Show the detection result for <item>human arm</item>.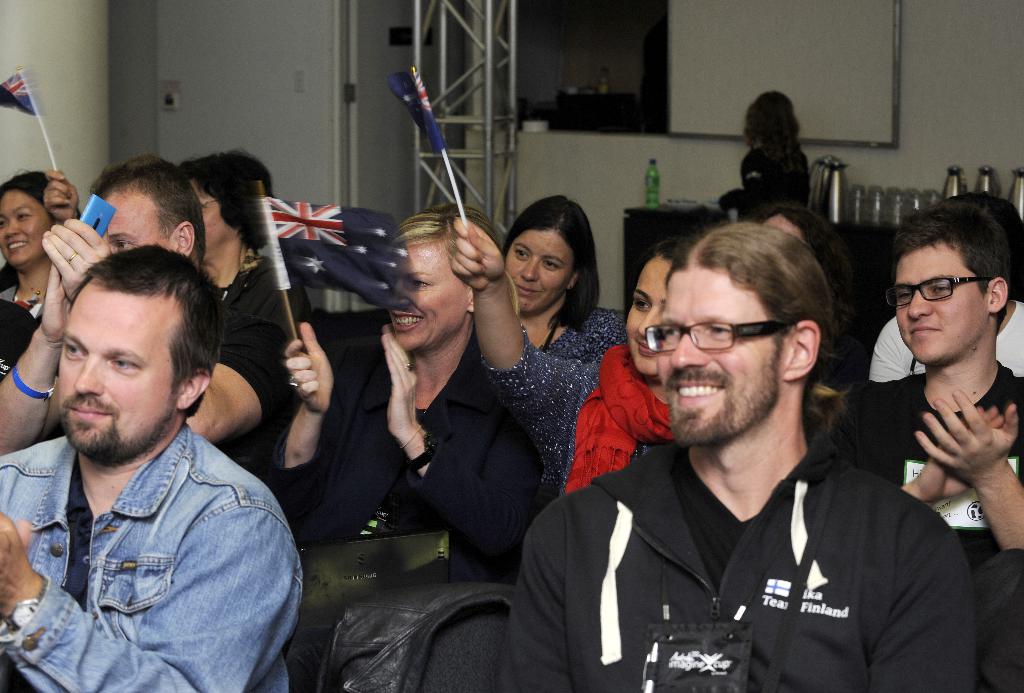
pyautogui.locateOnScreen(0, 254, 68, 467).
